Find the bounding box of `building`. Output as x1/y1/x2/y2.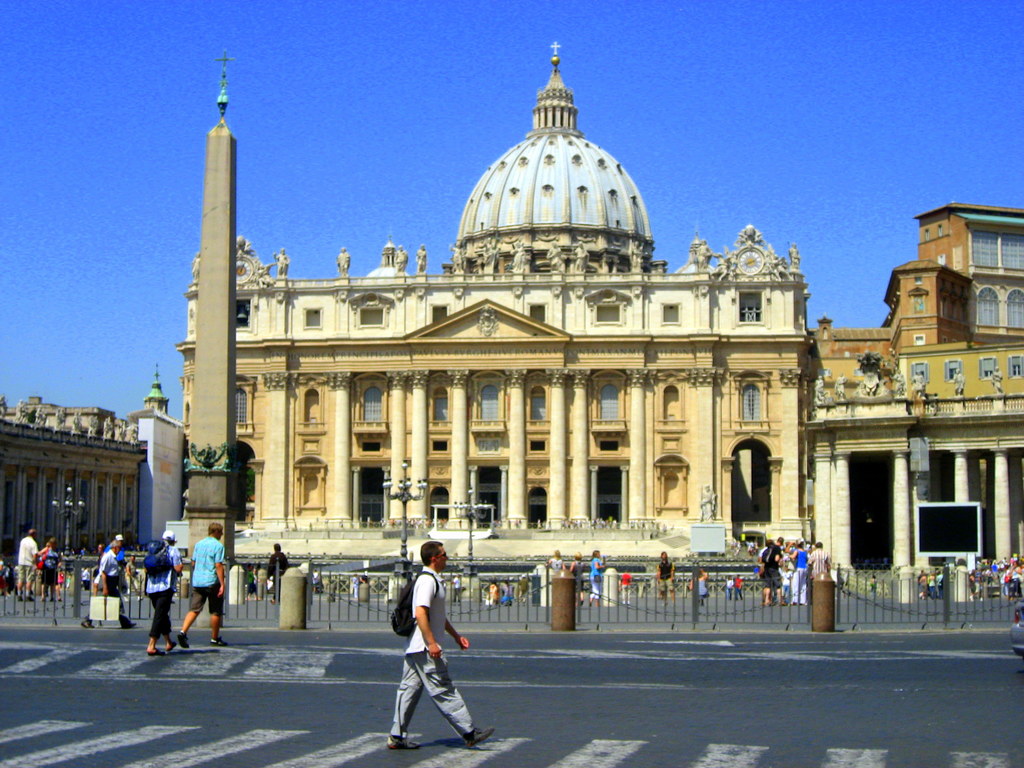
0/367/186/574.
